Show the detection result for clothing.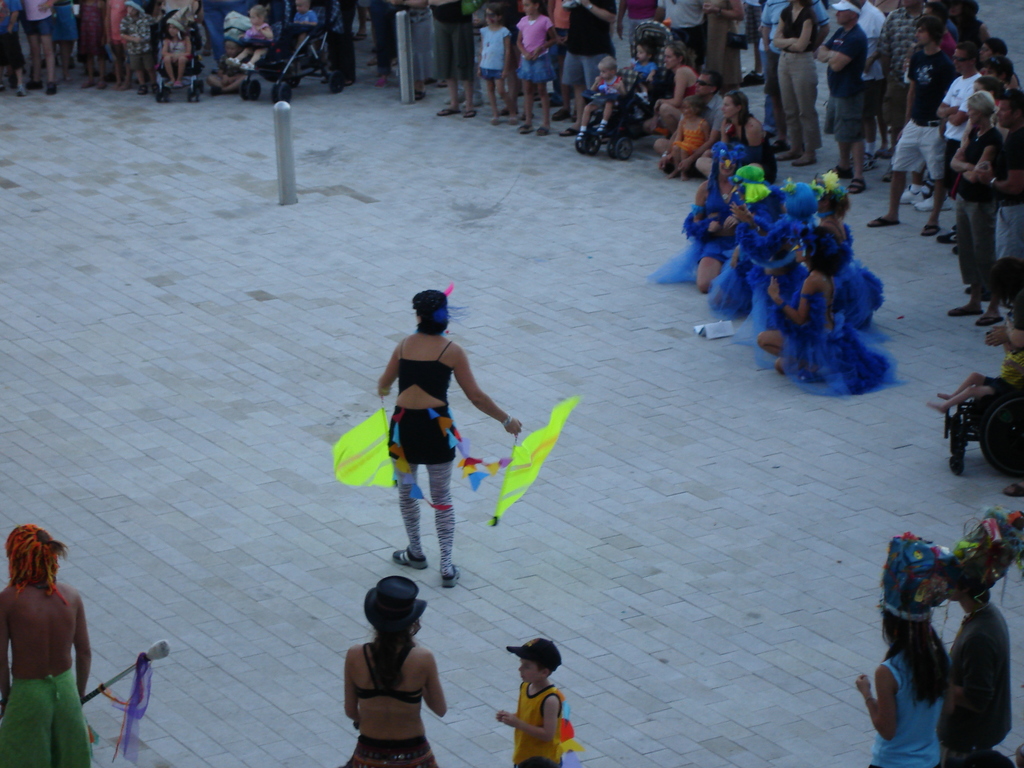
<box>513,13,557,84</box>.
